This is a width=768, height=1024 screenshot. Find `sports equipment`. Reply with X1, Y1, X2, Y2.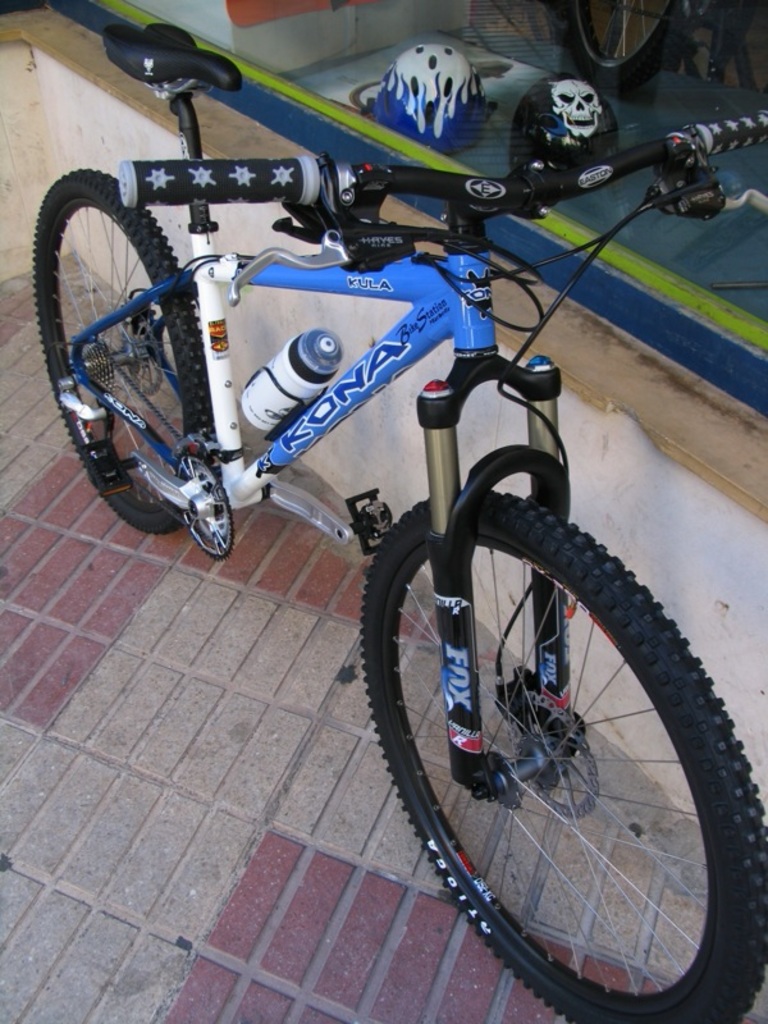
370, 41, 484, 157.
